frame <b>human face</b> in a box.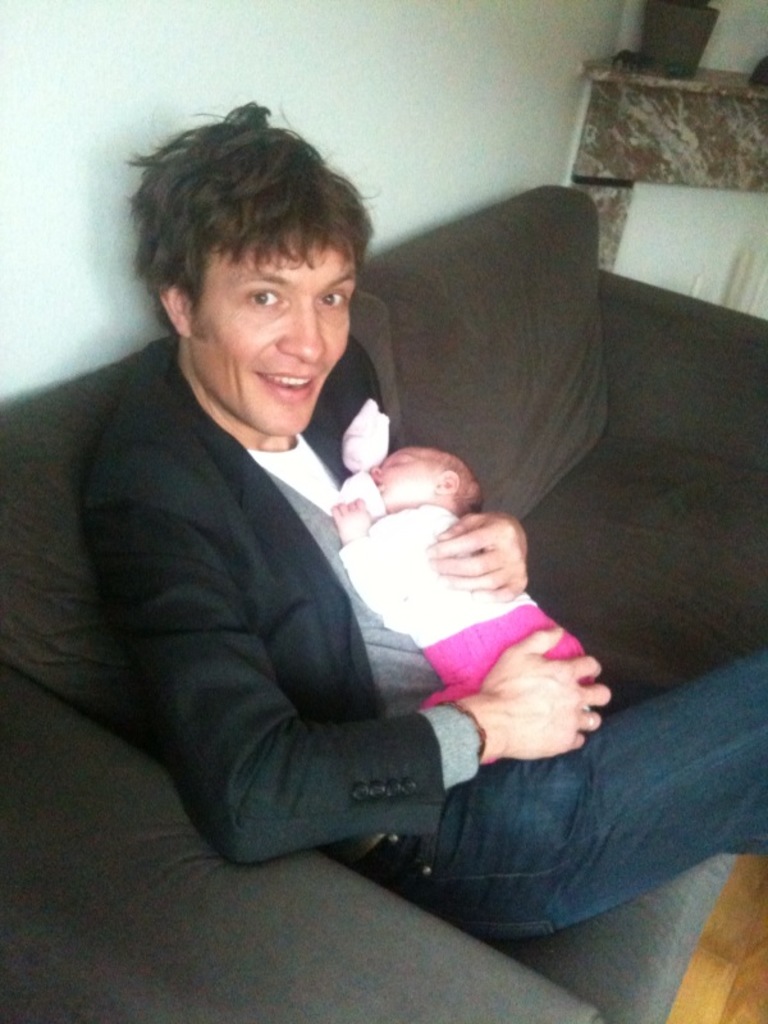
x1=197 y1=227 x2=351 y2=433.
